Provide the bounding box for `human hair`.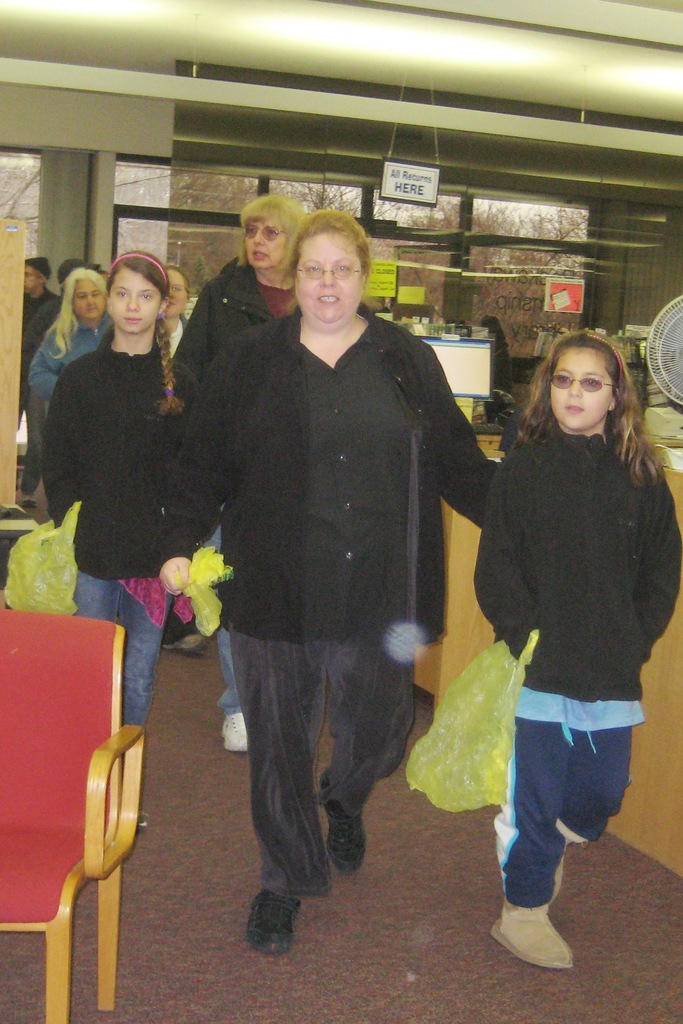
bbox=(236, 195, 299, 276).
